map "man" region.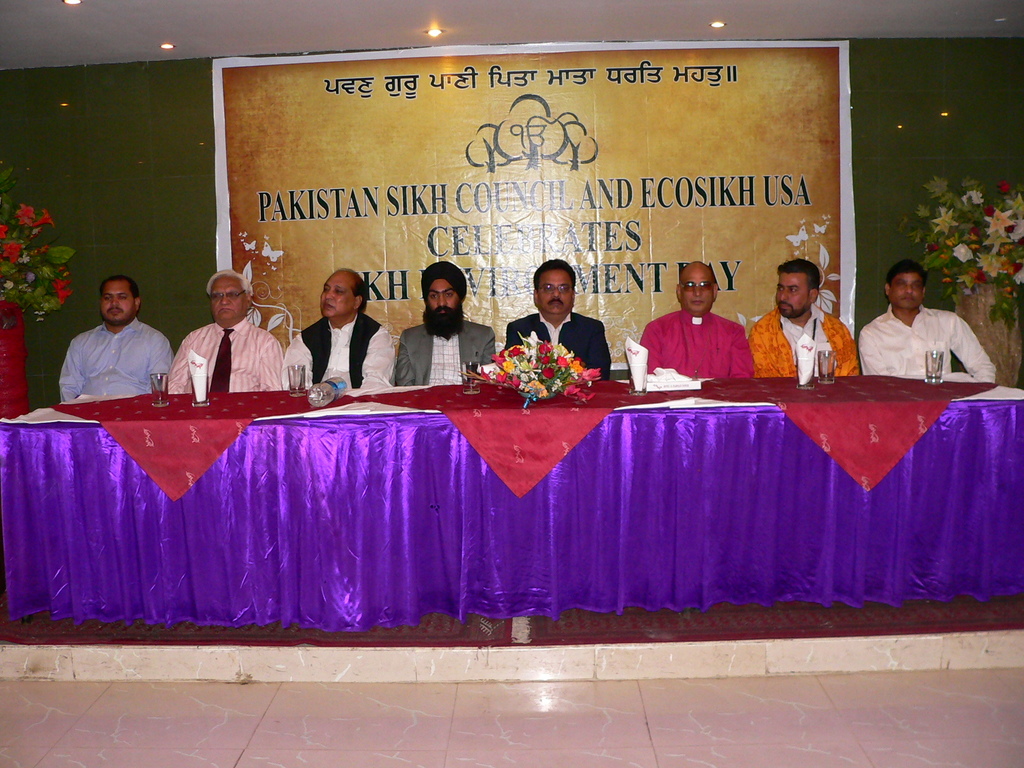
Mapped to locate(51, 272, 173, 404).
